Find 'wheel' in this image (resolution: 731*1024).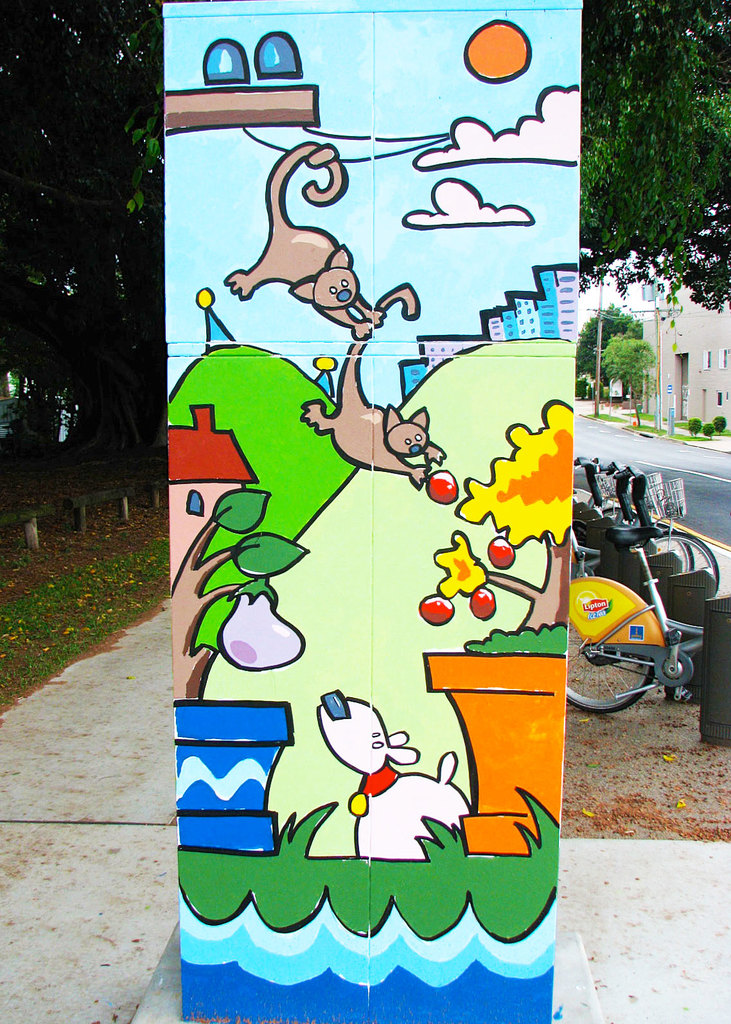
<bbox>604, 508, 646, 526</bbox>.
